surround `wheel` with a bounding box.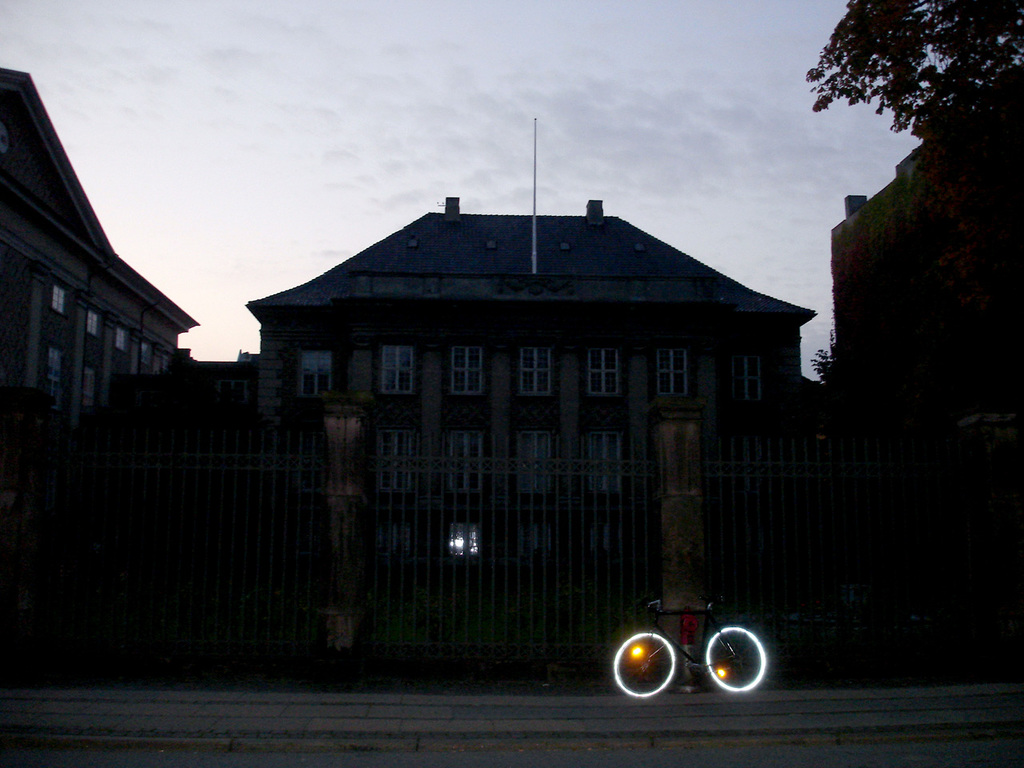
698:630:769:688.
